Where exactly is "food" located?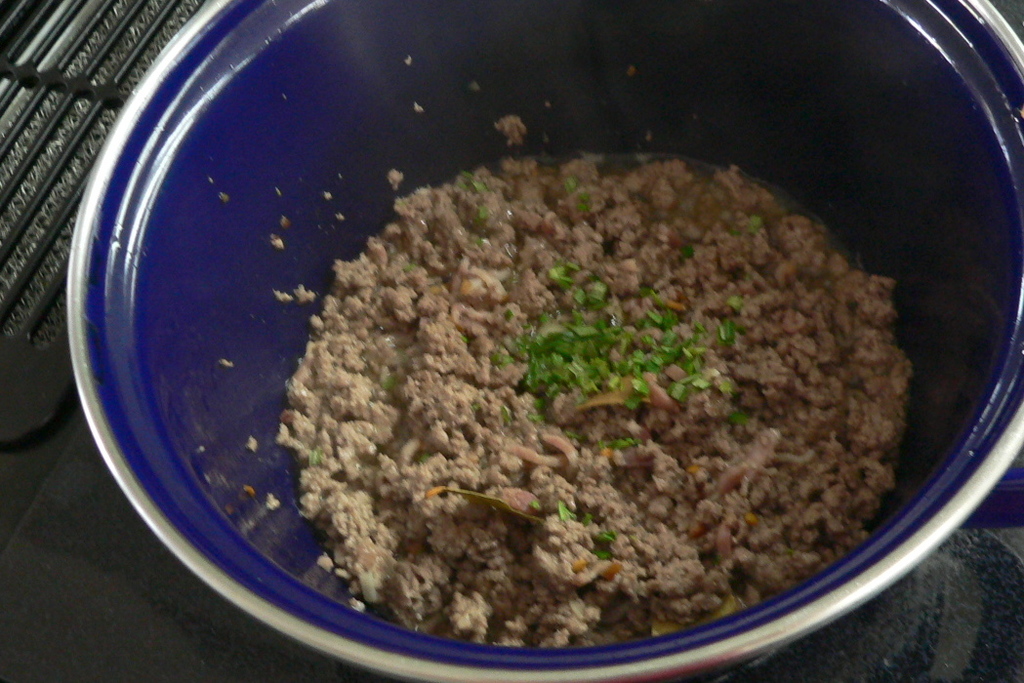
Its bounding box is 288/123/906/644.
